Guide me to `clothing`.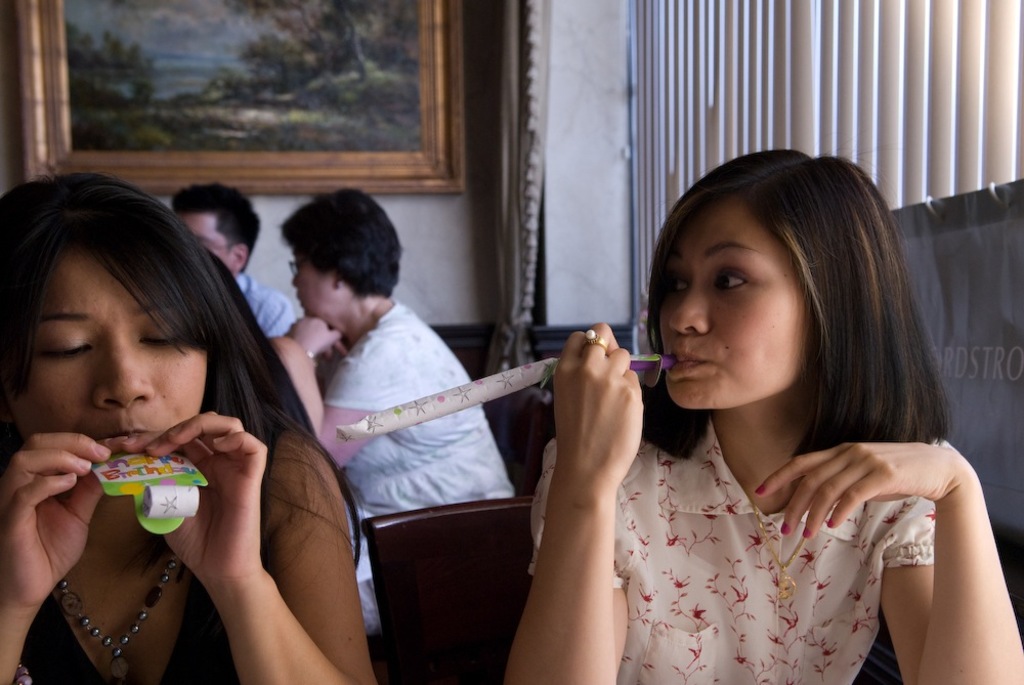
Guidance: bbox(16, 426, 274, 684).
